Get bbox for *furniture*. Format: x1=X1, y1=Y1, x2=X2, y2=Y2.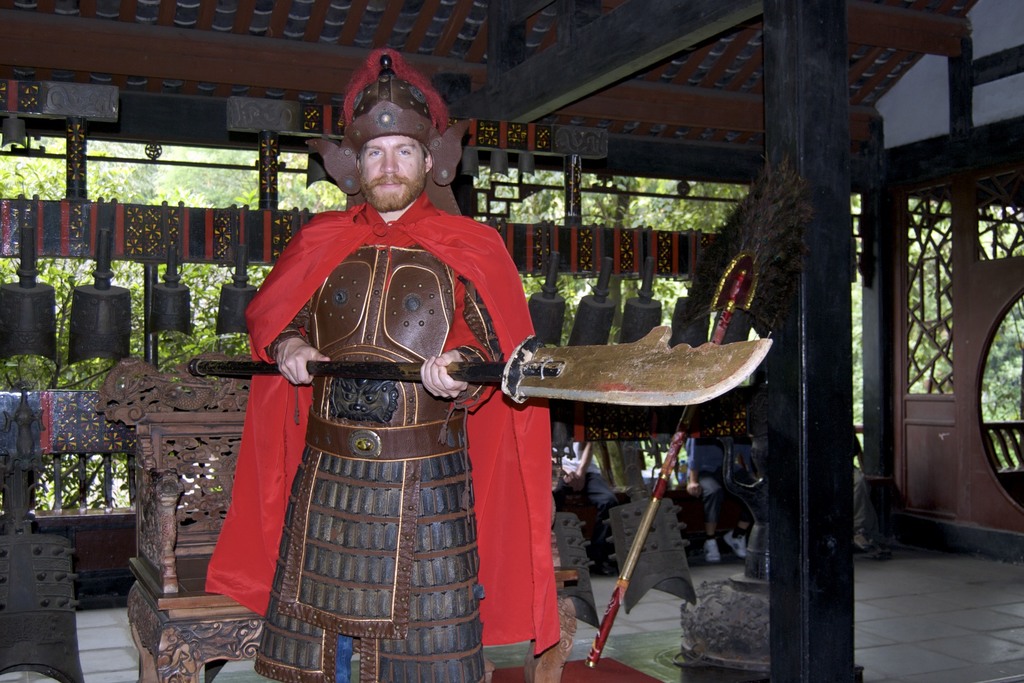
x1=88, y1=341, x2=285, y2=682.
